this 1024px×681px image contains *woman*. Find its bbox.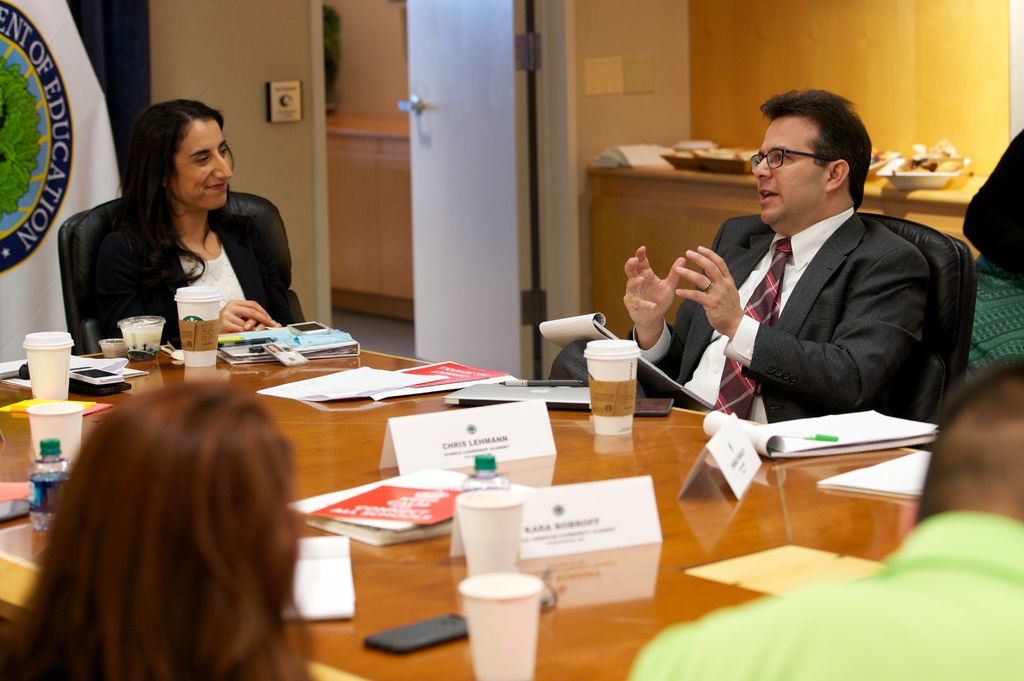
BBox(61, 99, 293, 367).
